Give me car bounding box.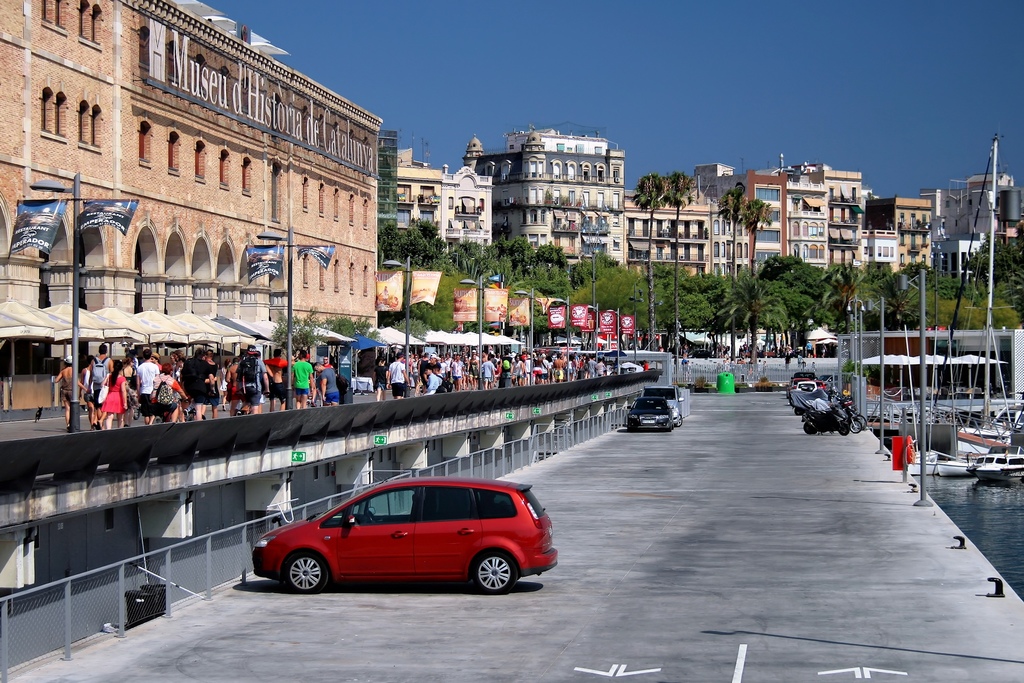
select_region(819, 372, 839, 385).
